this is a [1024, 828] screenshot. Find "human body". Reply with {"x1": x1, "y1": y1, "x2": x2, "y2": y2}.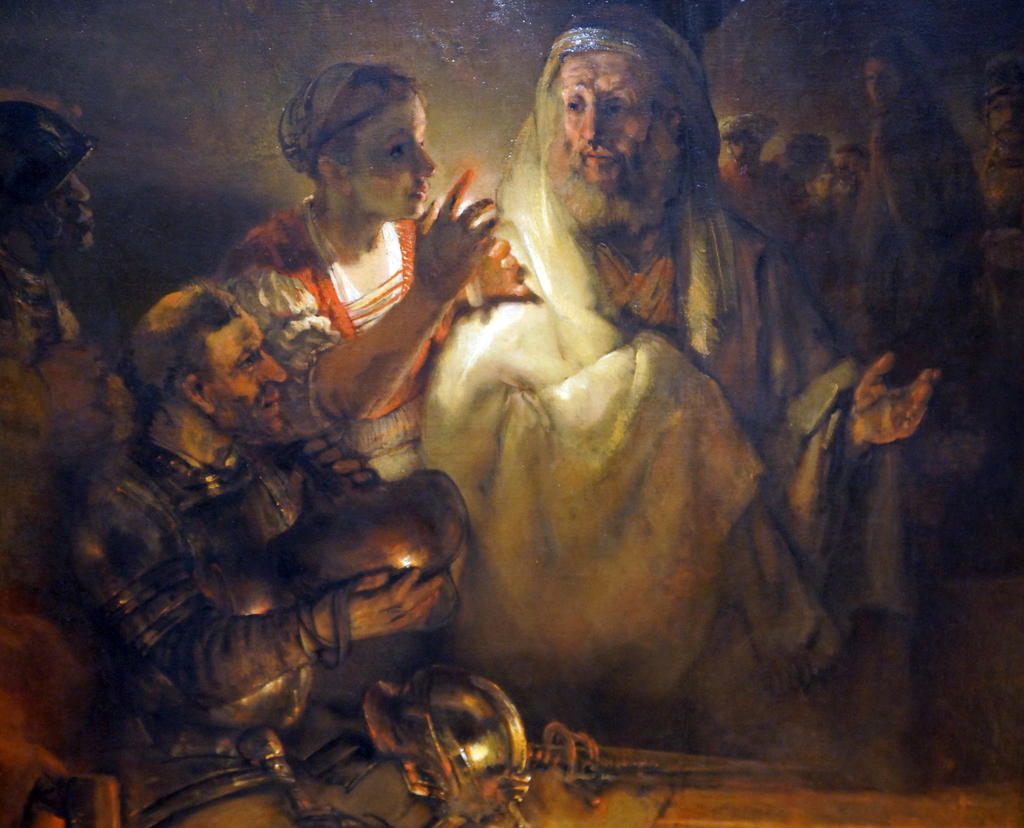
{"x1": 95, "y1": 680, "x2": 515, "y2": 823}.
